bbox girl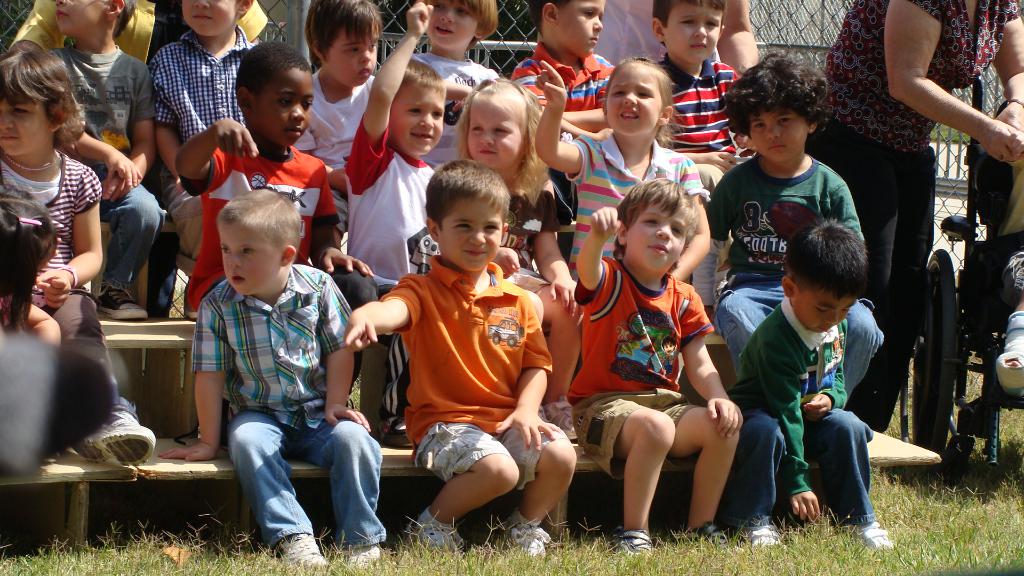
[left=531, top=51, right=716, bottom=285]
